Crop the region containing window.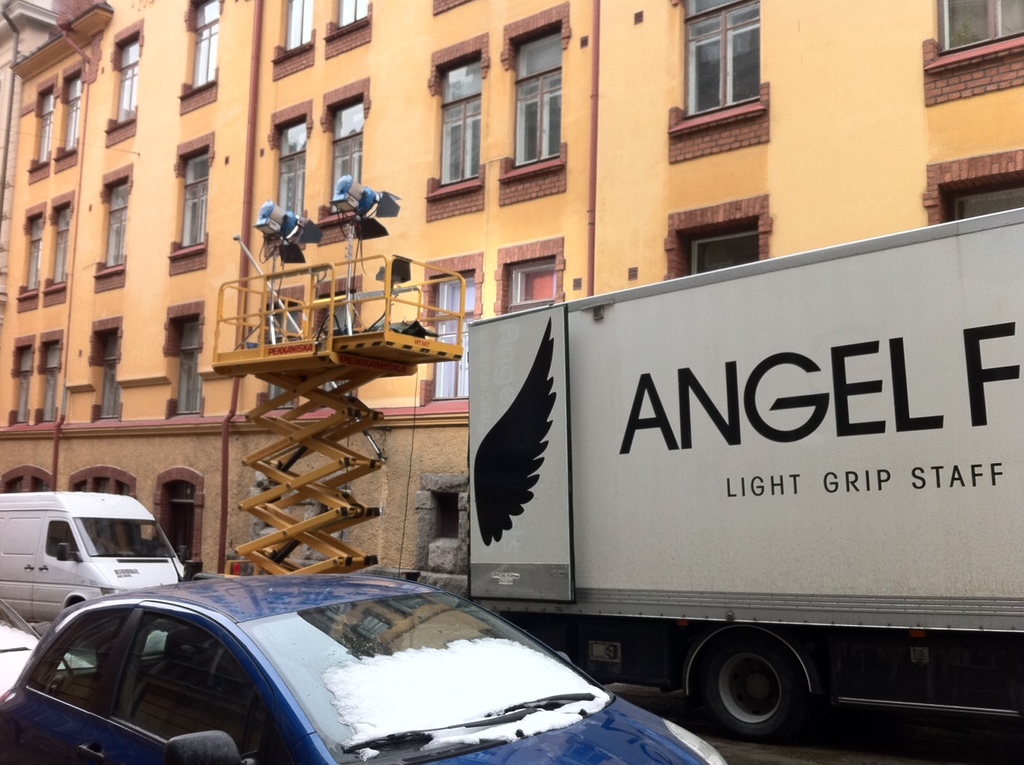
Crop region: crop(163, 307, 198, 419).
